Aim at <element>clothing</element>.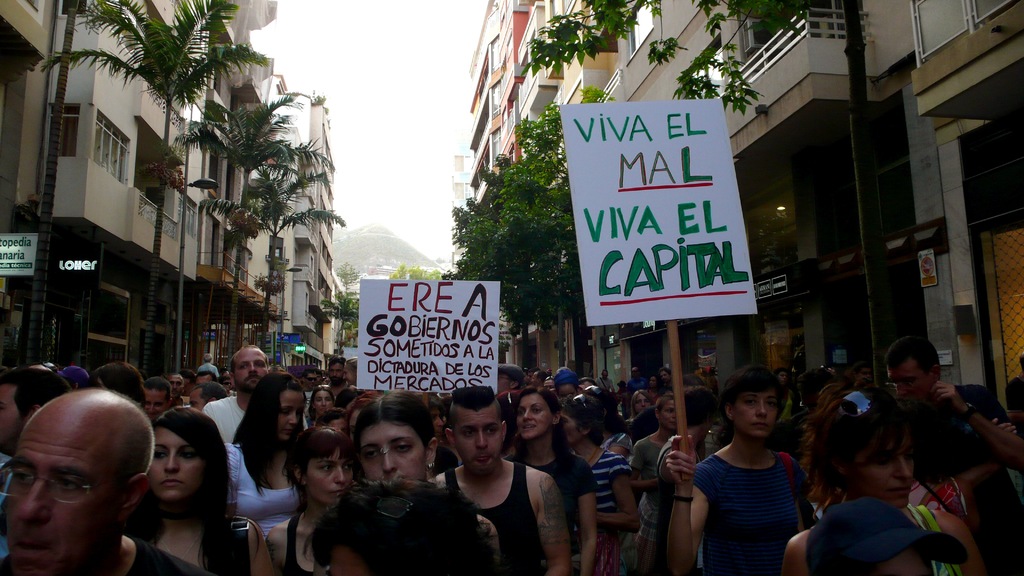
Aimed at (left=621, top=427, right=669, bottom=574).
